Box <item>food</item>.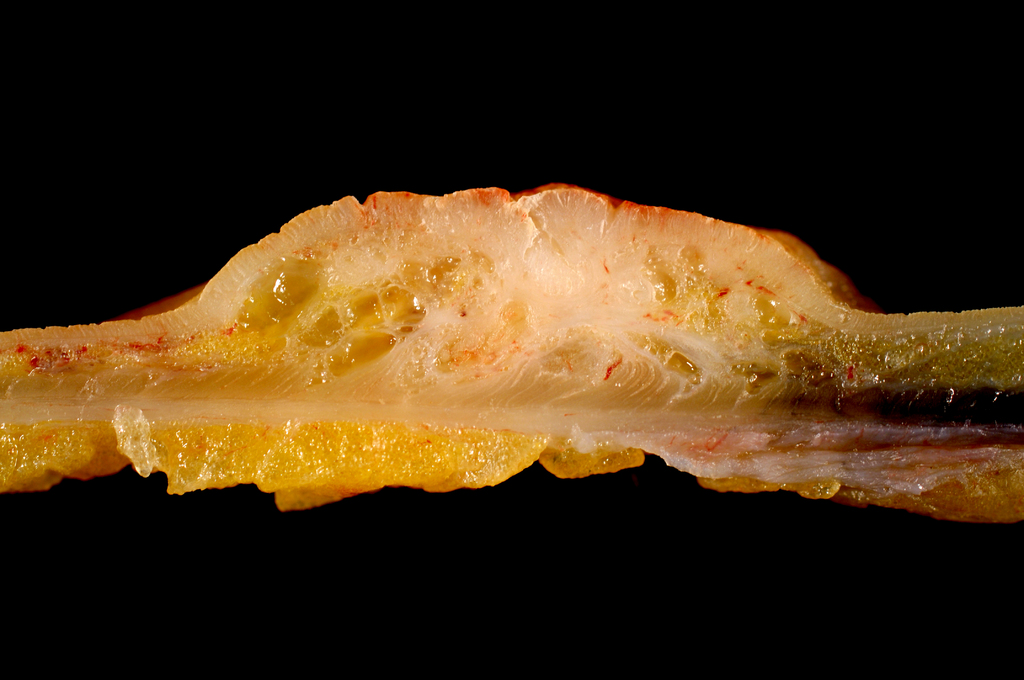
x1=47, y1=179, x2=1010, y2=516.
